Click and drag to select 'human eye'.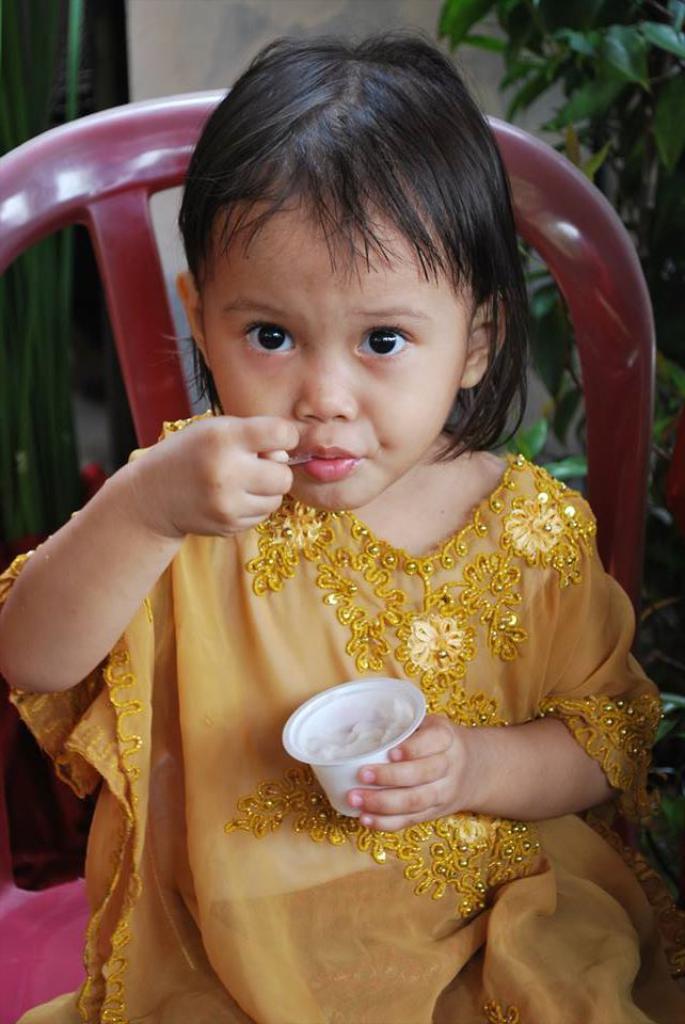
Selection: [x1=232, y1=308, x2=304, y2=362].
